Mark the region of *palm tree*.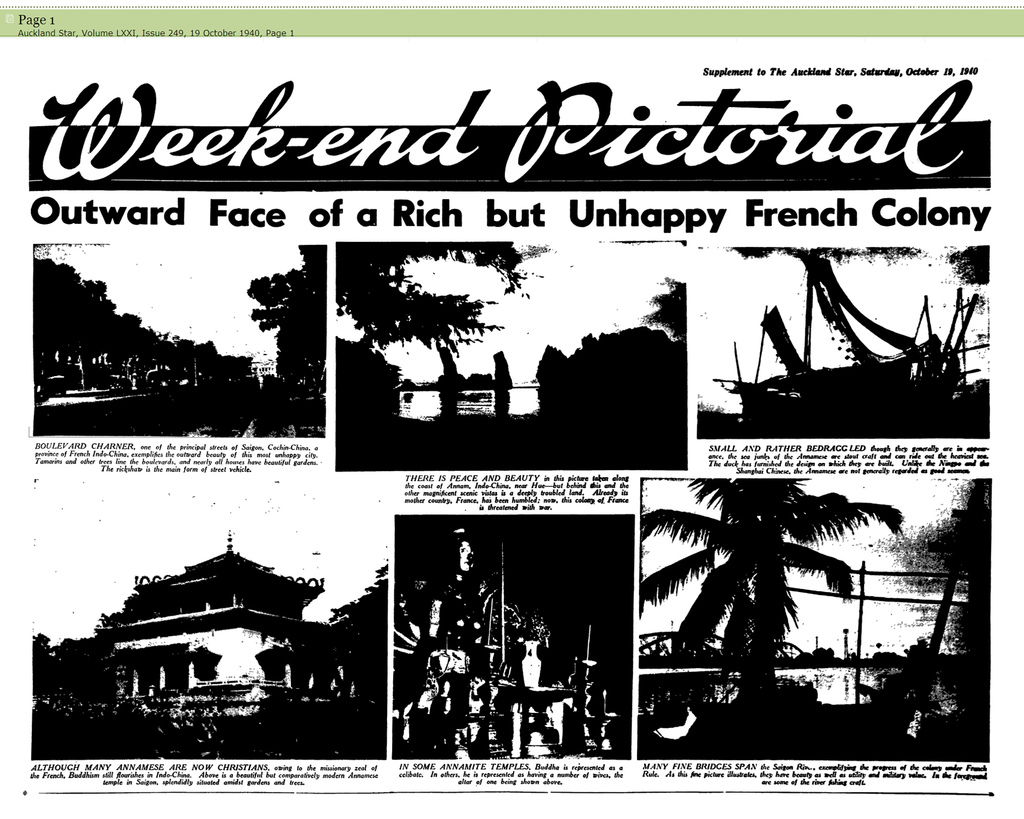
Region: (left=406, top=529, right=487, bottom=791).
